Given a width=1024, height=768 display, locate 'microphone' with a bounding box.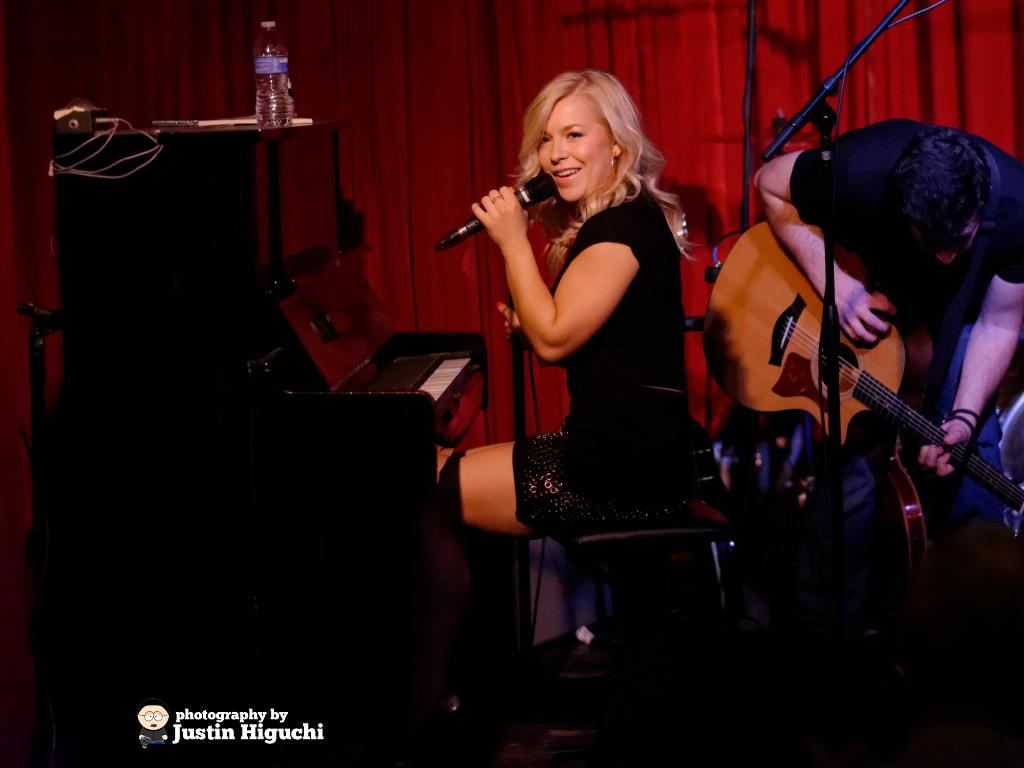
Located: 449, 162, 549, 259.
